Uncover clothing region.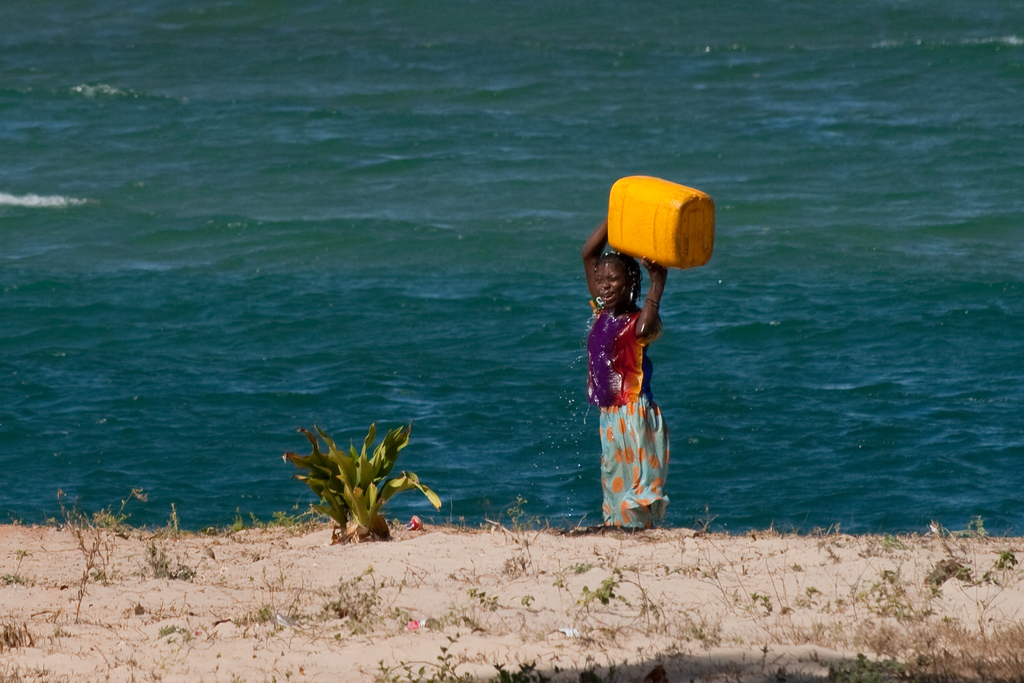
Uncovered: [599, 260, 681, 500].
